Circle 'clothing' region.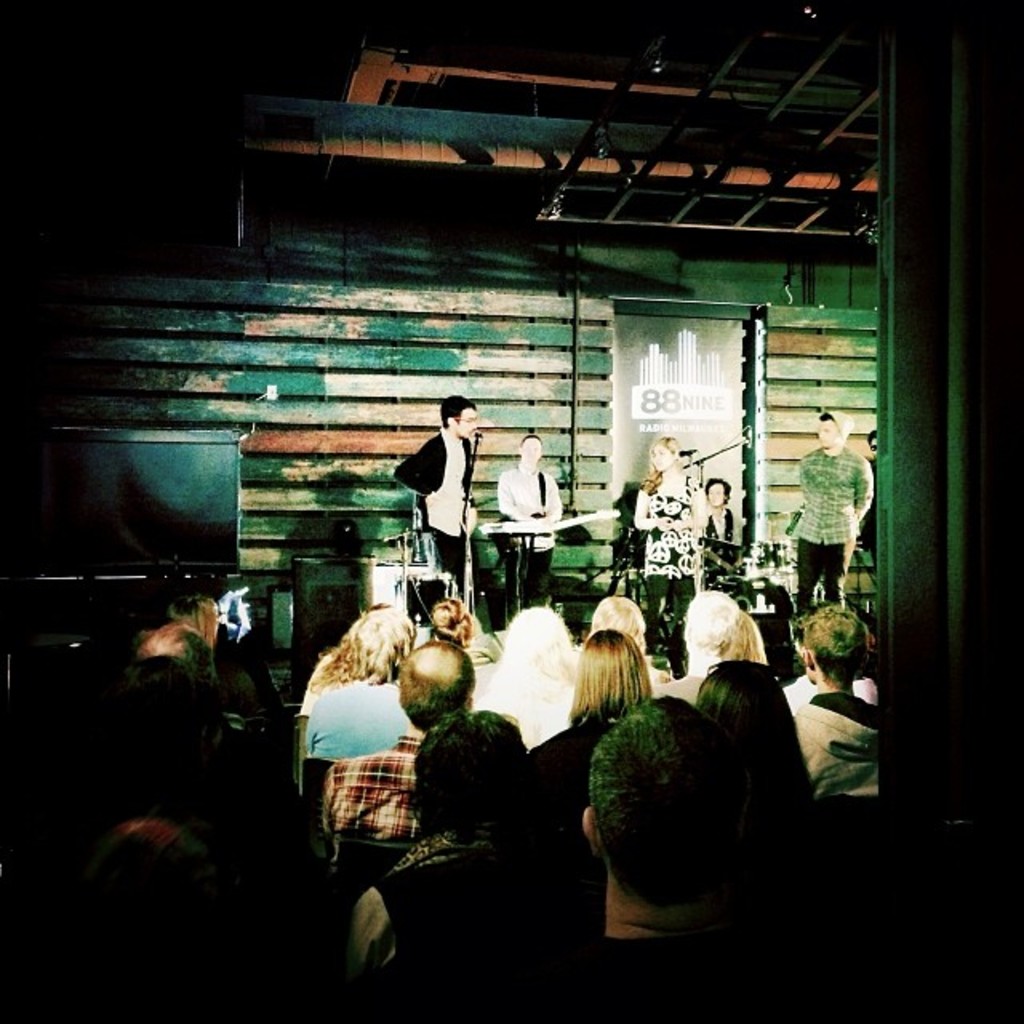
Region: Rect(786, 440, 878, 614).
